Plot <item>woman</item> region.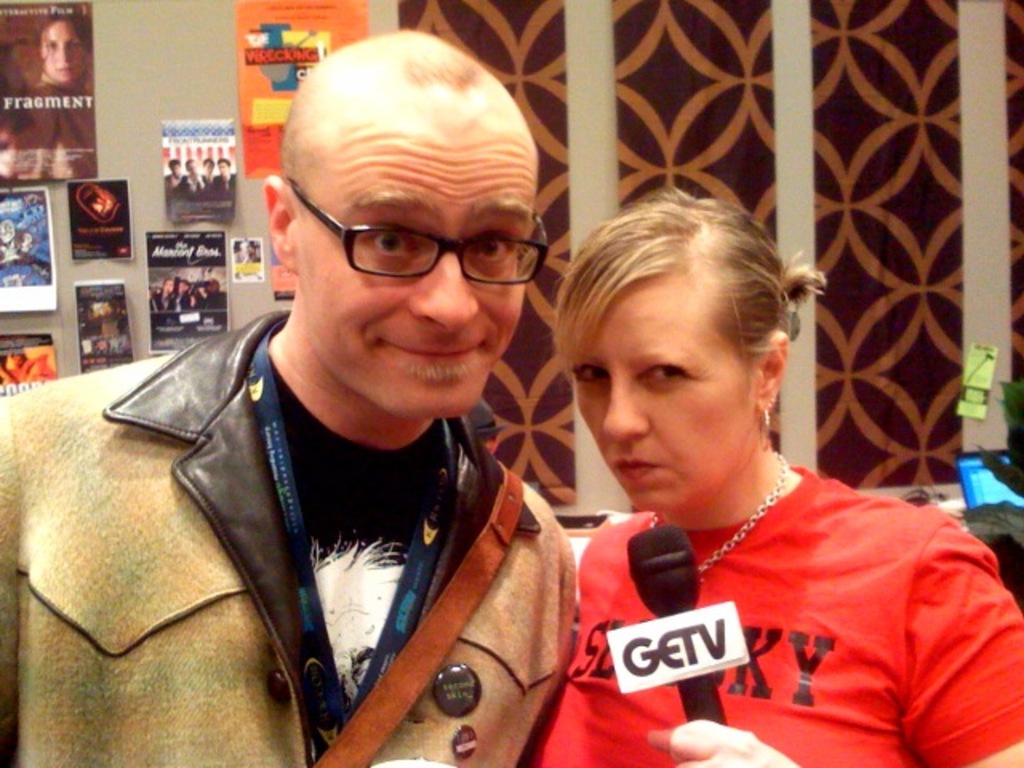
Plotted at {"x1": 504, "y1": 176, "x2": 973, "y2": 758}.
